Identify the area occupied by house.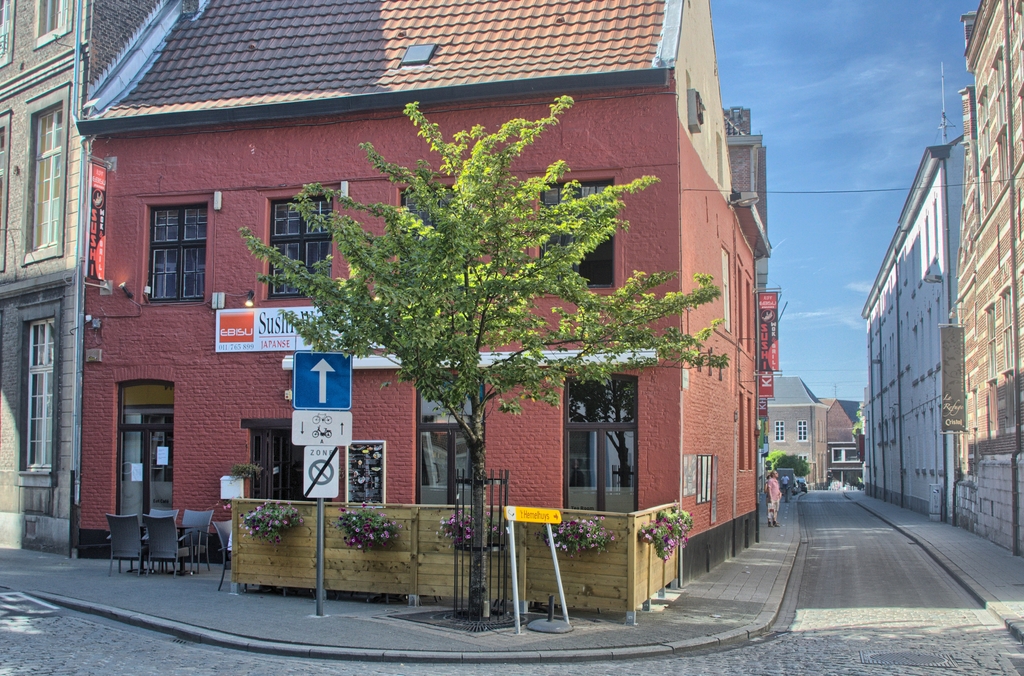
Area: box(855, 122, 968, 517).
